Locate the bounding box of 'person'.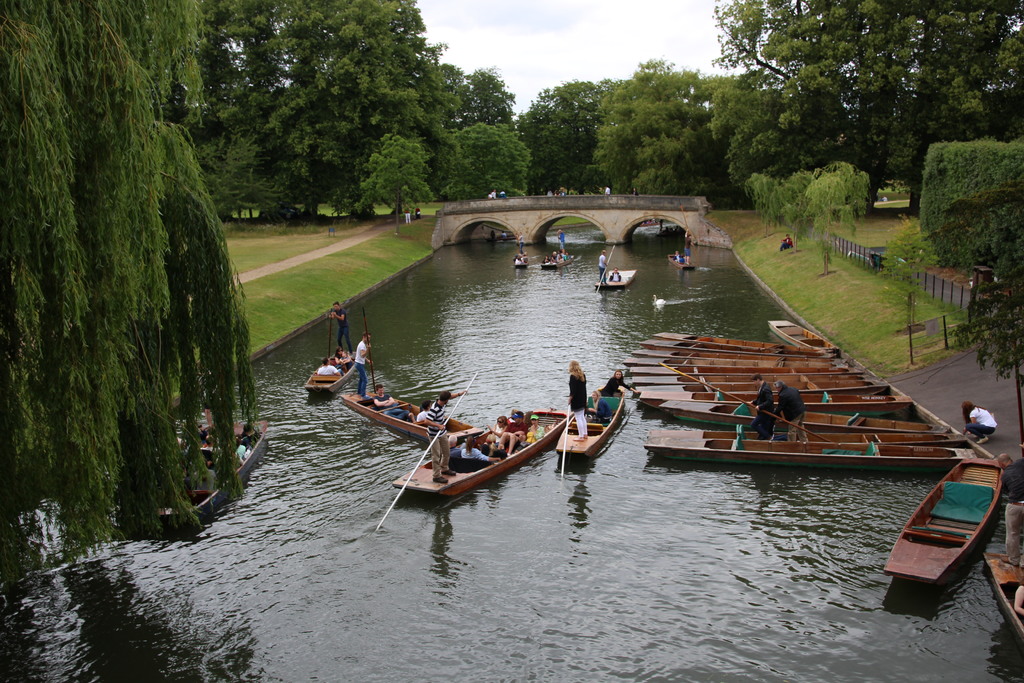
Bounding box: <region>602, 183, 612, 195</region>.
